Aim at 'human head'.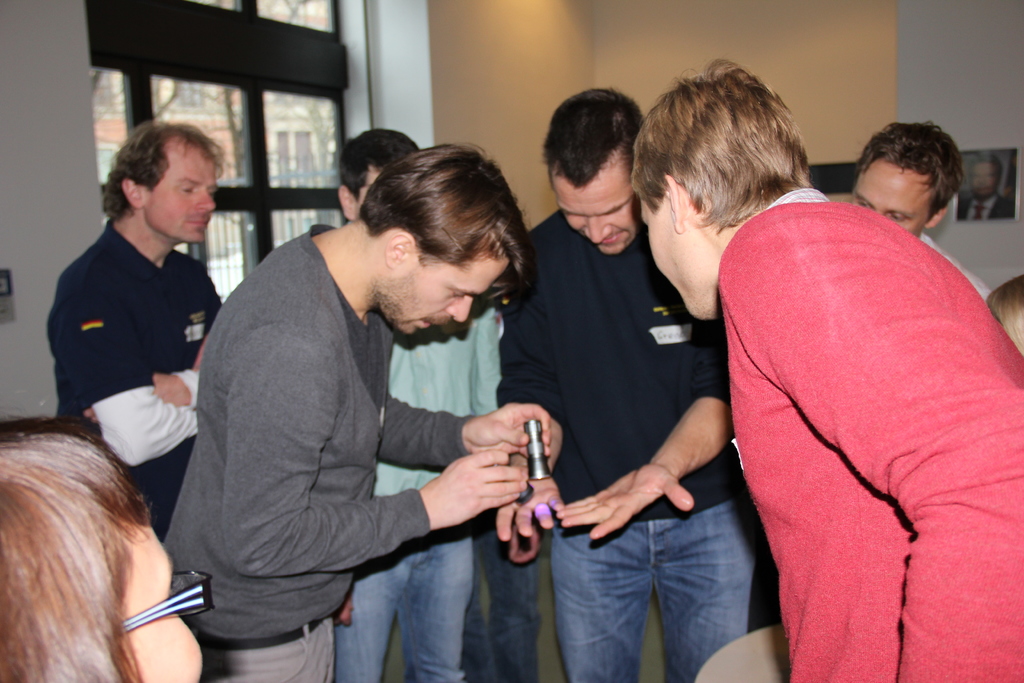
Aimed at [left=0, top=424, right=196, bottom=682].
